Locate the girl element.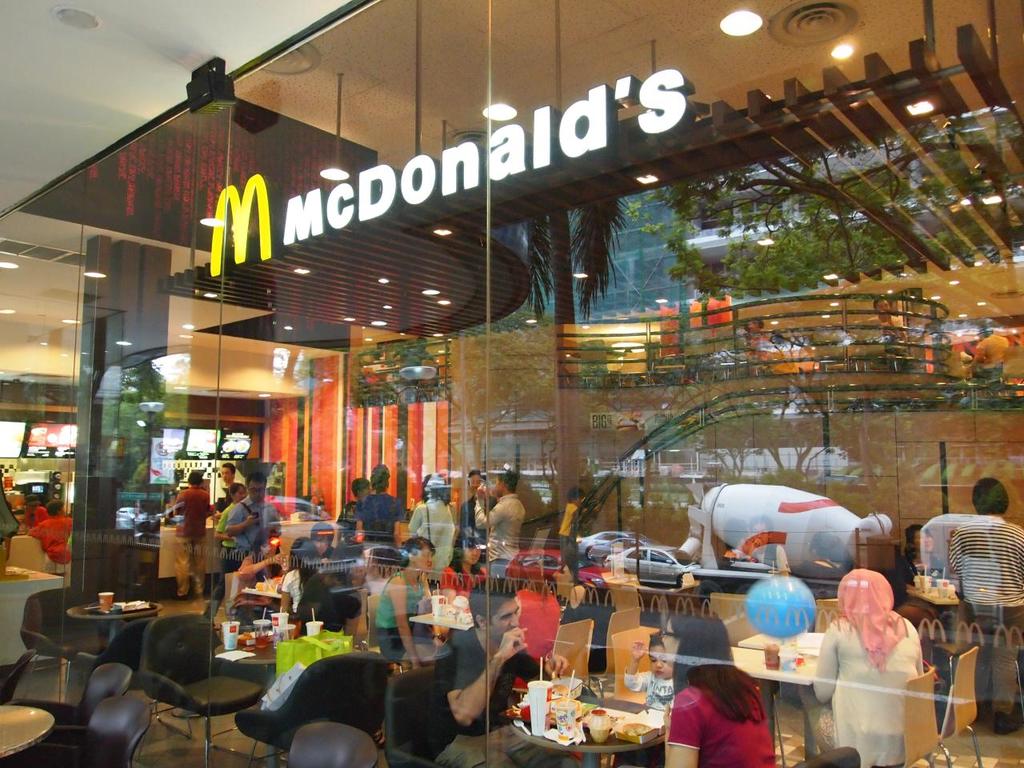
Element bbox: left=367, top=541, right=443, bottom=677.
